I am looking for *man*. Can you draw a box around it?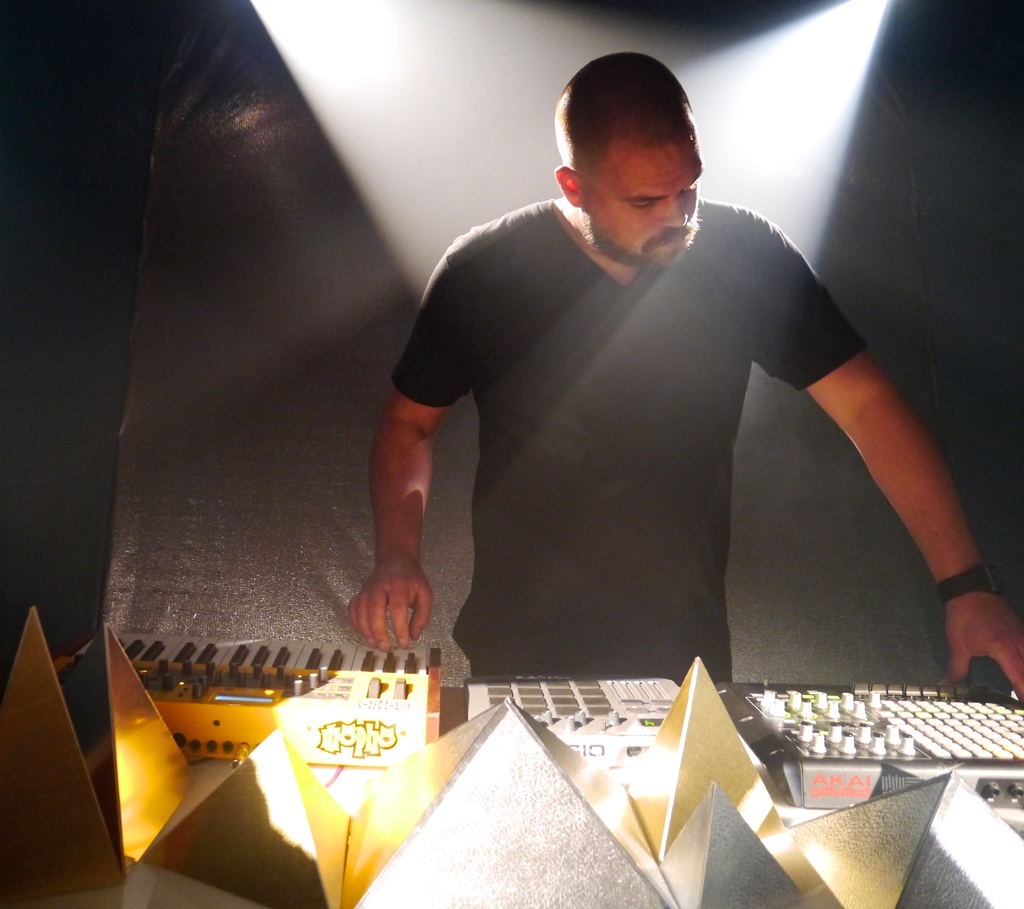
Sure, the bounding box is <box>308,41,963,756</box>.
